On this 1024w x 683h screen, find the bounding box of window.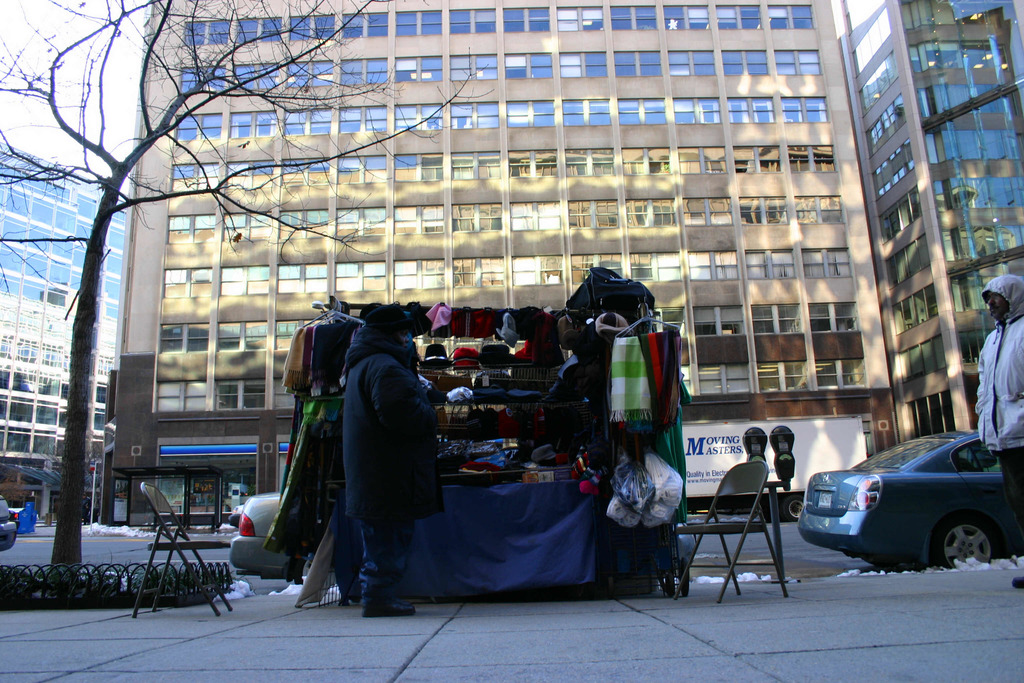
Bounding box: x1=215, y1=383, x2=269, y2=409.
